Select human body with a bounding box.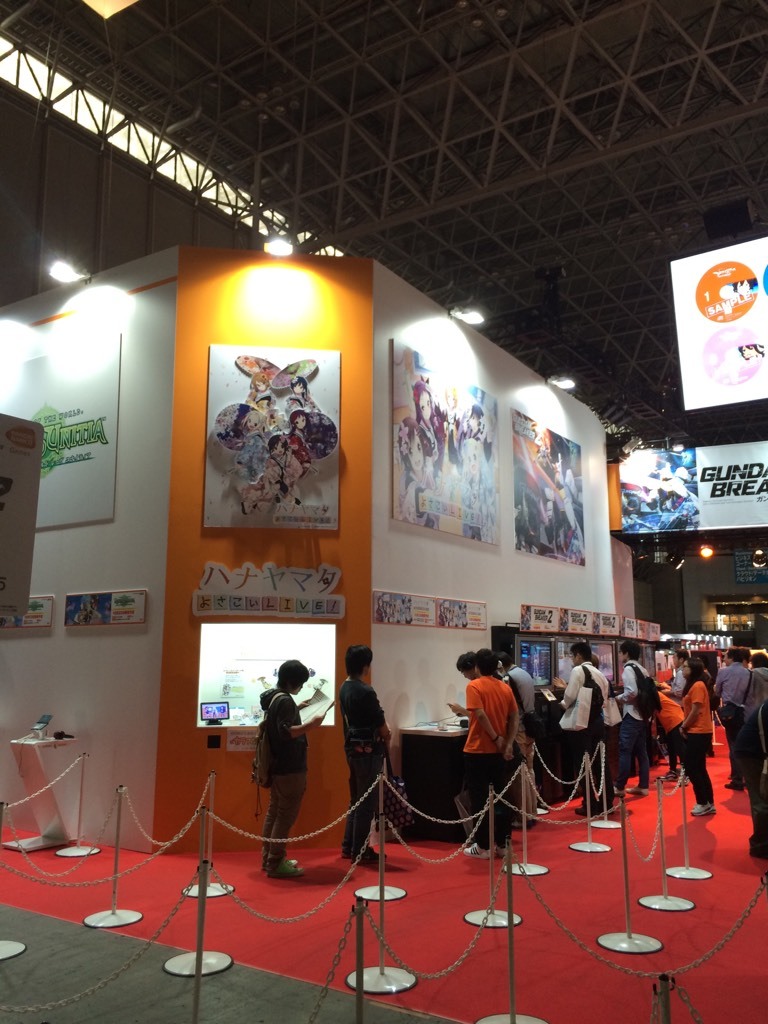
<bbox>711, 650, 752, 775</bbox>.
